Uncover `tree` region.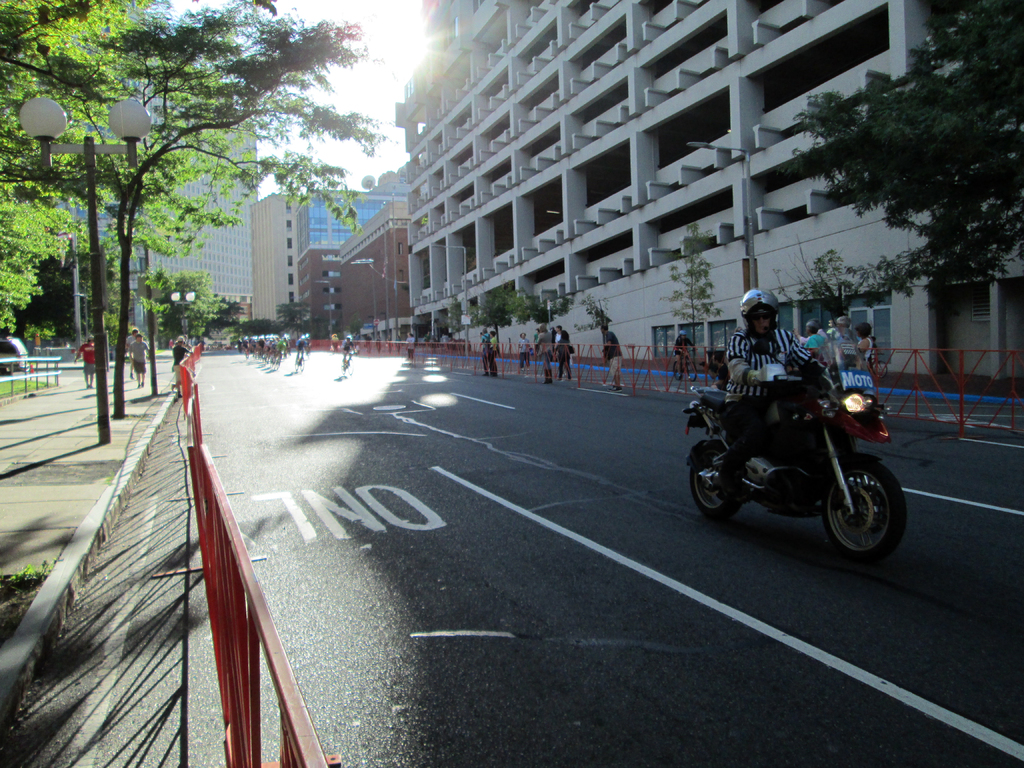
Uncovered: x1=0 y1=0 x2=391 y2=447.
